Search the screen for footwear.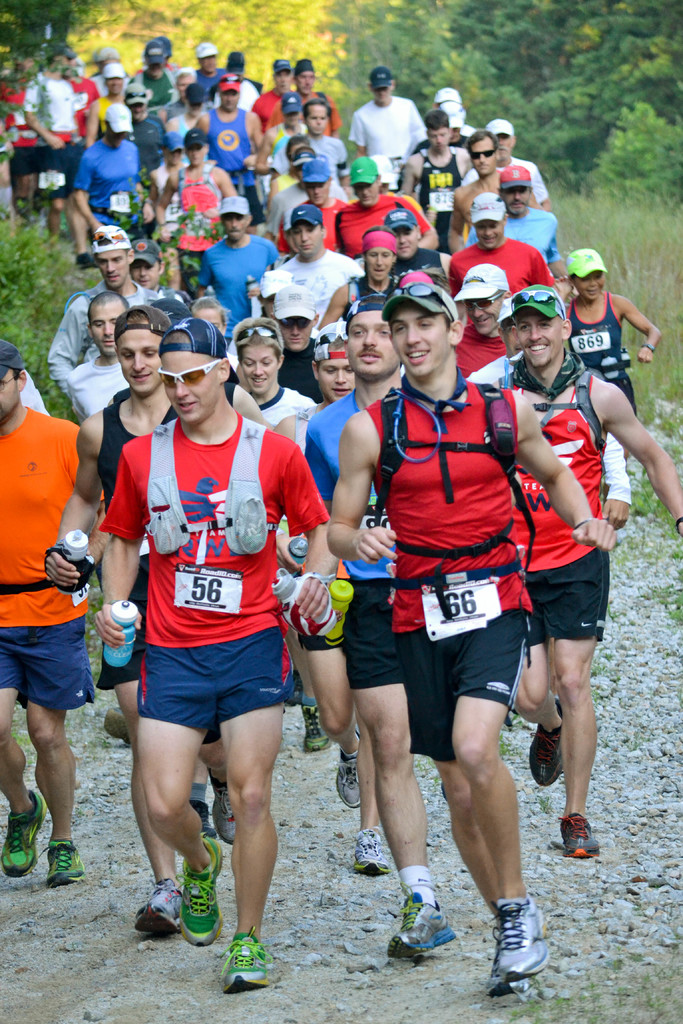
Found at box=[106, 705, 129, 748].
